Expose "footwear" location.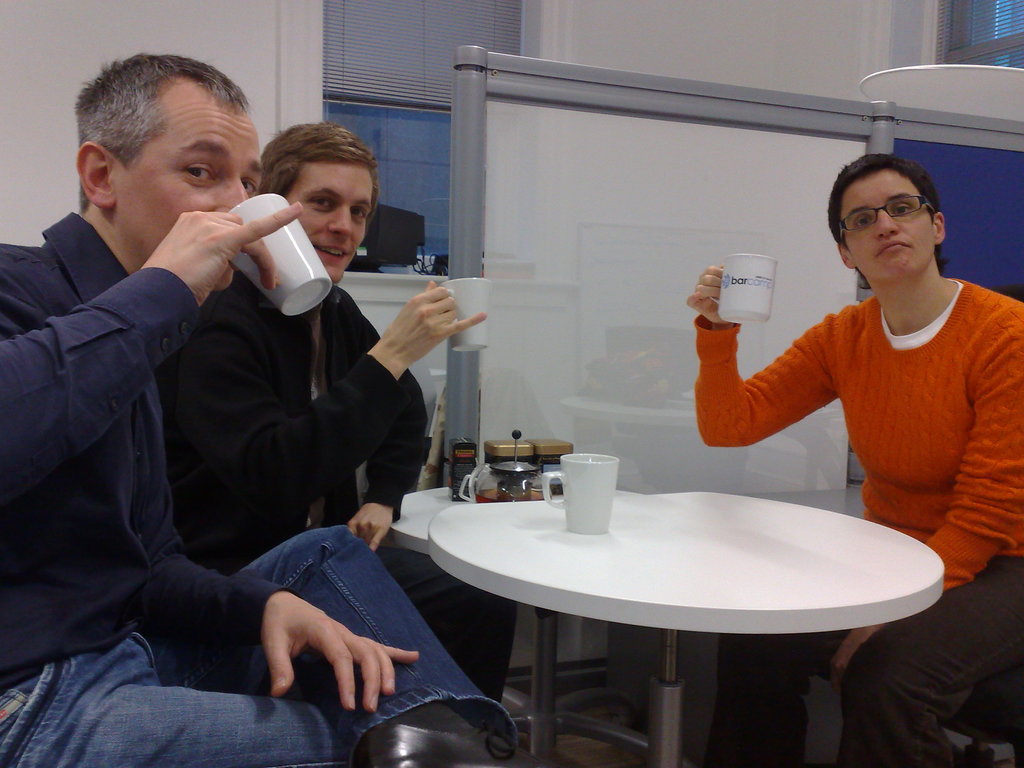
Exposed at bbox(366, 723, 545, 767).
